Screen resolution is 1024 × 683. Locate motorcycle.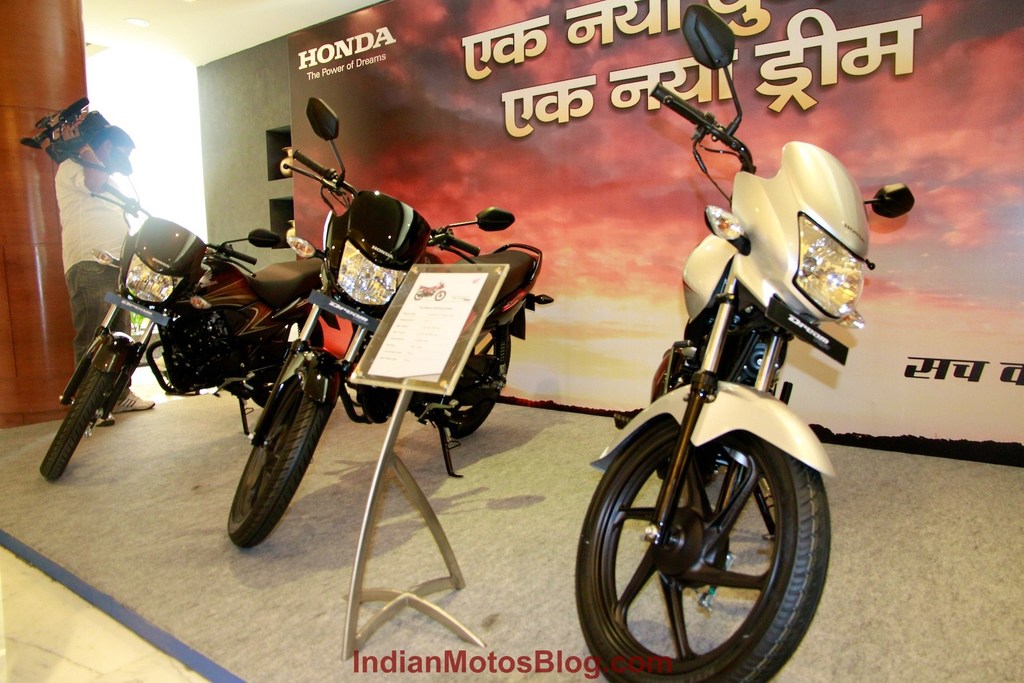
detection(40, 181, 325, 483).
